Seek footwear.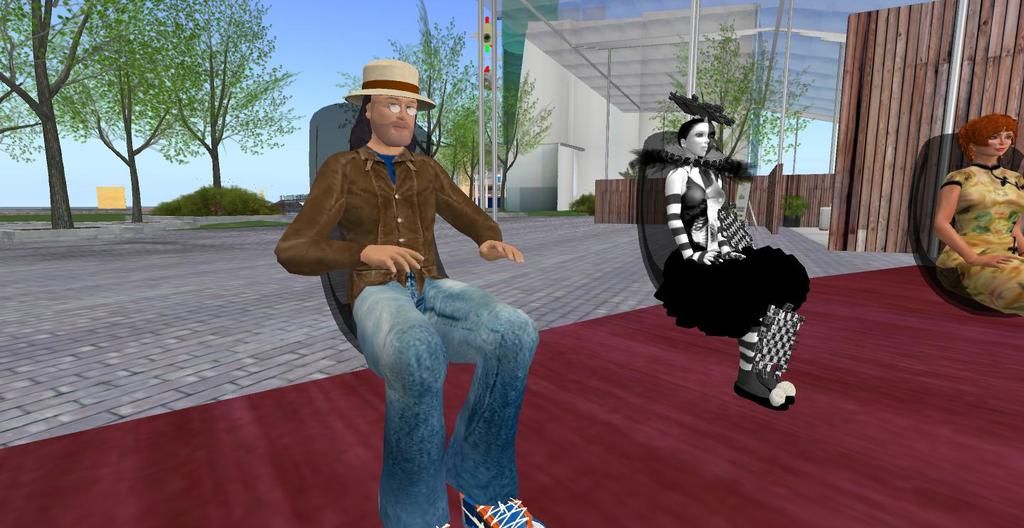
[left=467, top=494, right=549, bottom=527].
